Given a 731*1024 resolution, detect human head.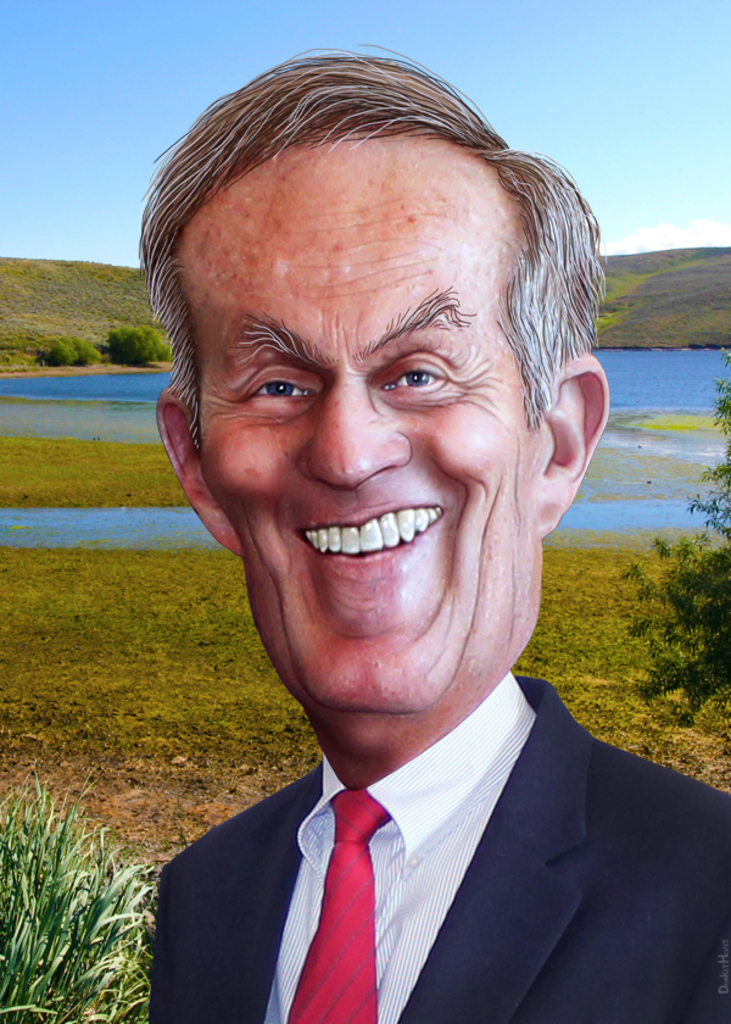
(x1=180, y1=226, x2=590, y2=663).
